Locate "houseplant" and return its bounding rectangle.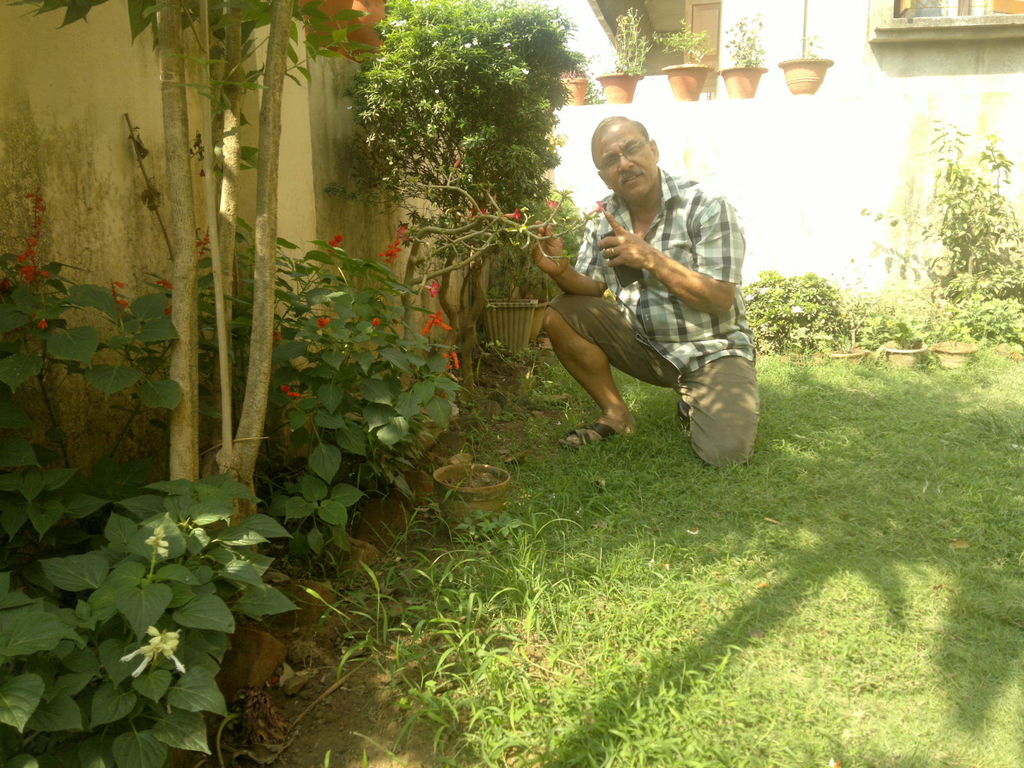
pyautogui.locateOnScreen(719, 16, 768, 104).
